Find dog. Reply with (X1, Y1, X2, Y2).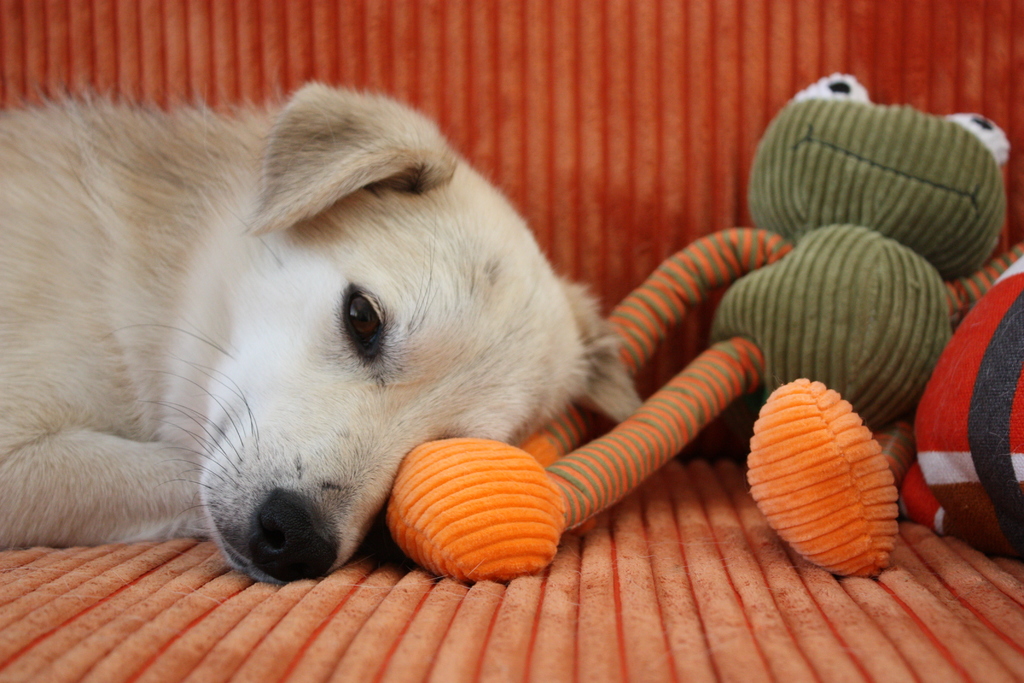
(0, 76, 646, 588).
